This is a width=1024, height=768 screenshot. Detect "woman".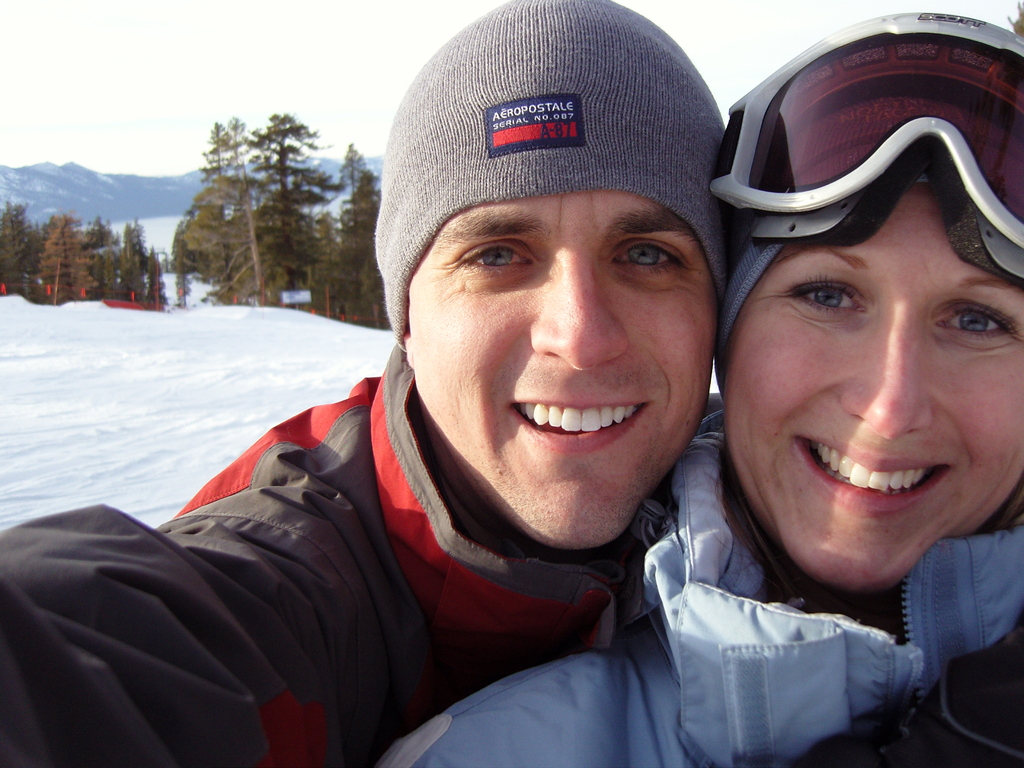
x1=382 y1=4 x2=1023 y2=767.
